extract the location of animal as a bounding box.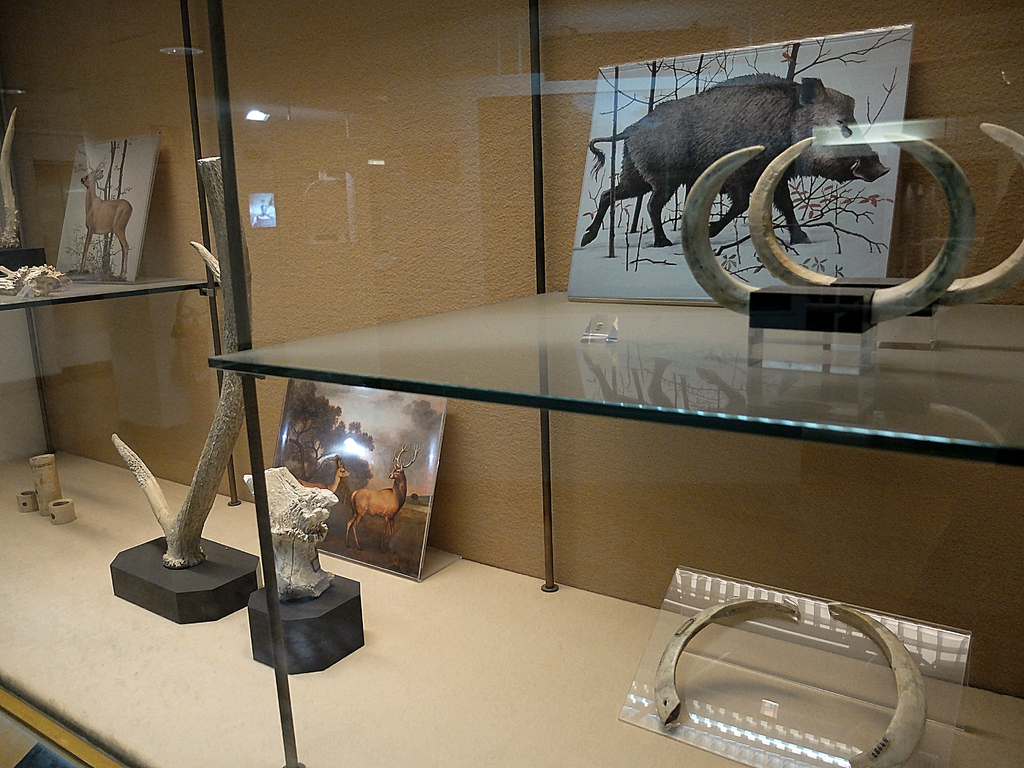
x1=298, y1=460, x2=351, y2=492.
